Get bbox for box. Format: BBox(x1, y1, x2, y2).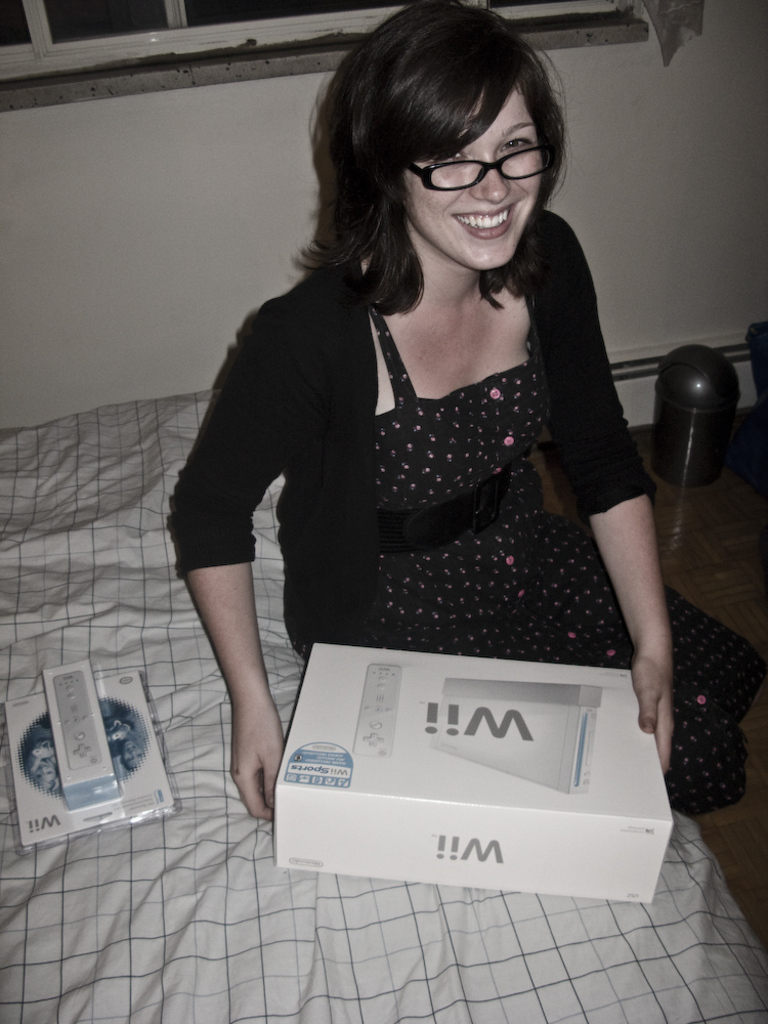
BBox(6, 672, 166, 851).
